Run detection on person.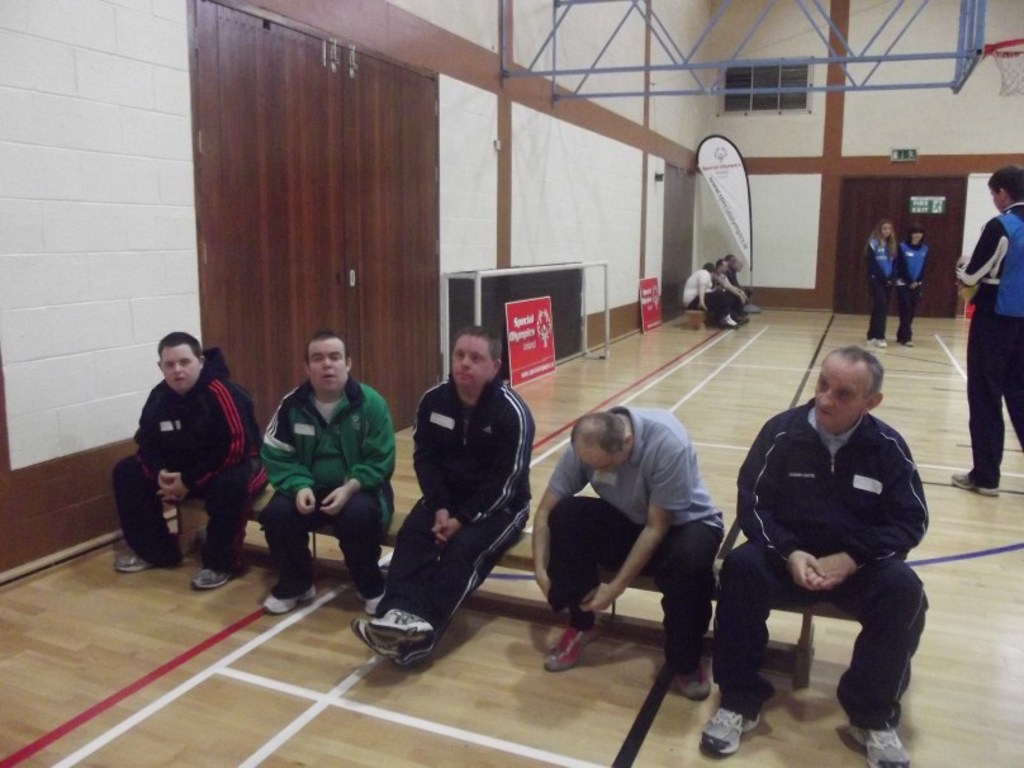
Result: [696,346,929,767].
